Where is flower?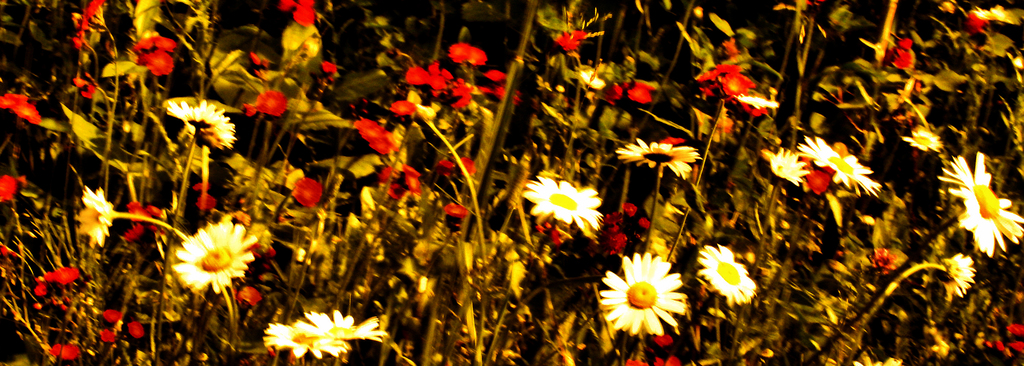
left=936, top=149, right=1023, bottom=259.
